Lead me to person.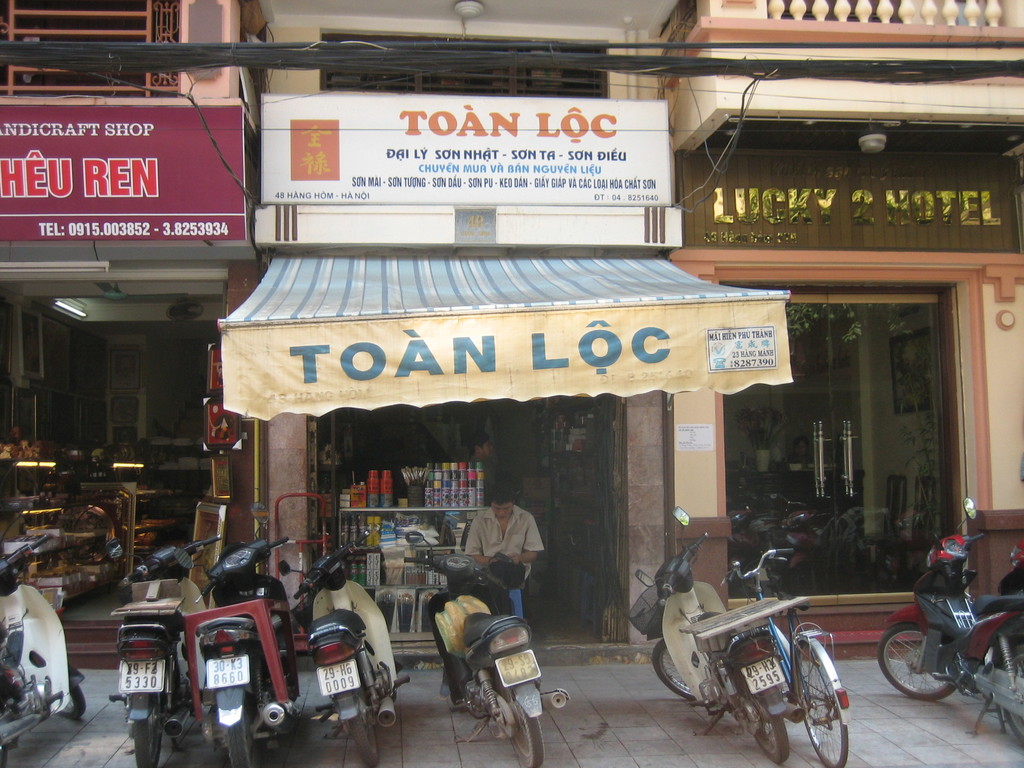
Lead to x1=465, y1=481, x2=547, y2=627.
